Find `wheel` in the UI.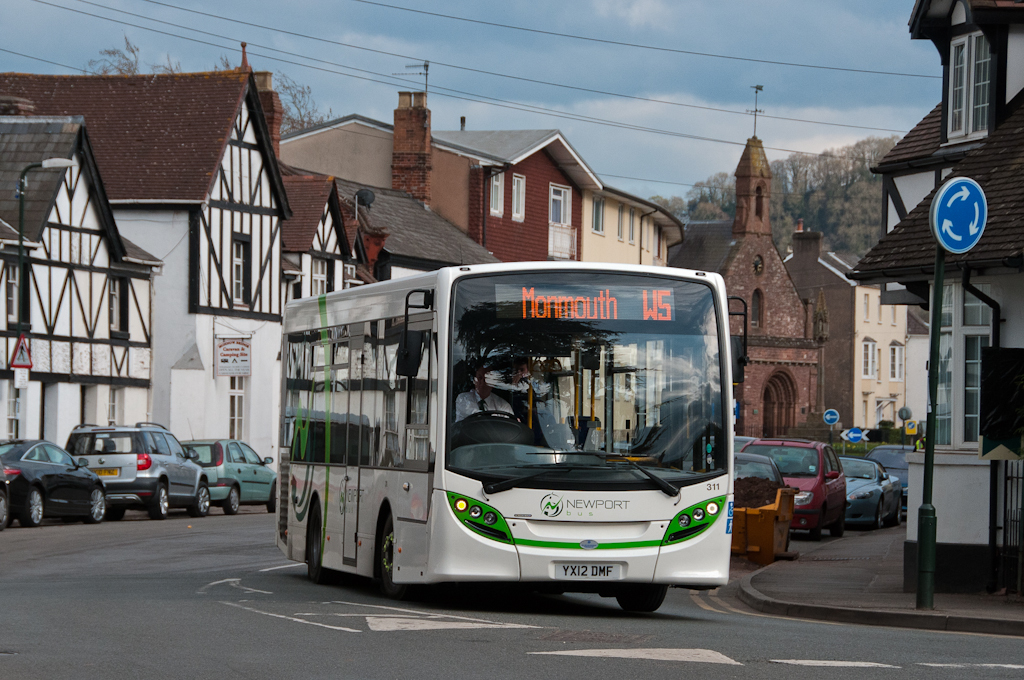
UI element at BBox(311, 500, 329, 582).
